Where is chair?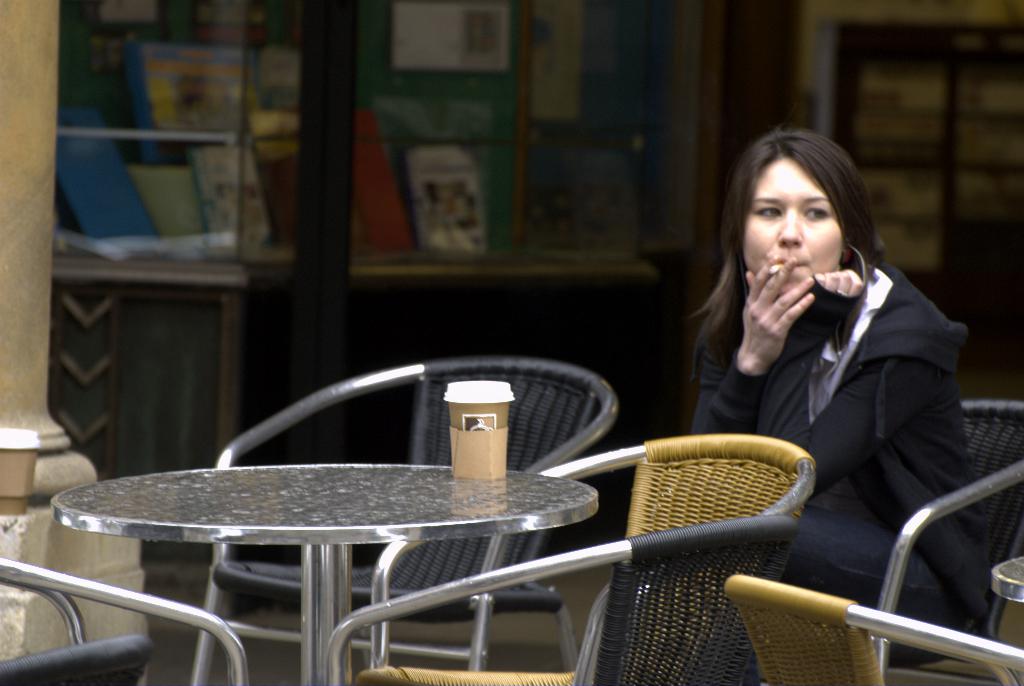
rect(188, 358, 622, 685).
